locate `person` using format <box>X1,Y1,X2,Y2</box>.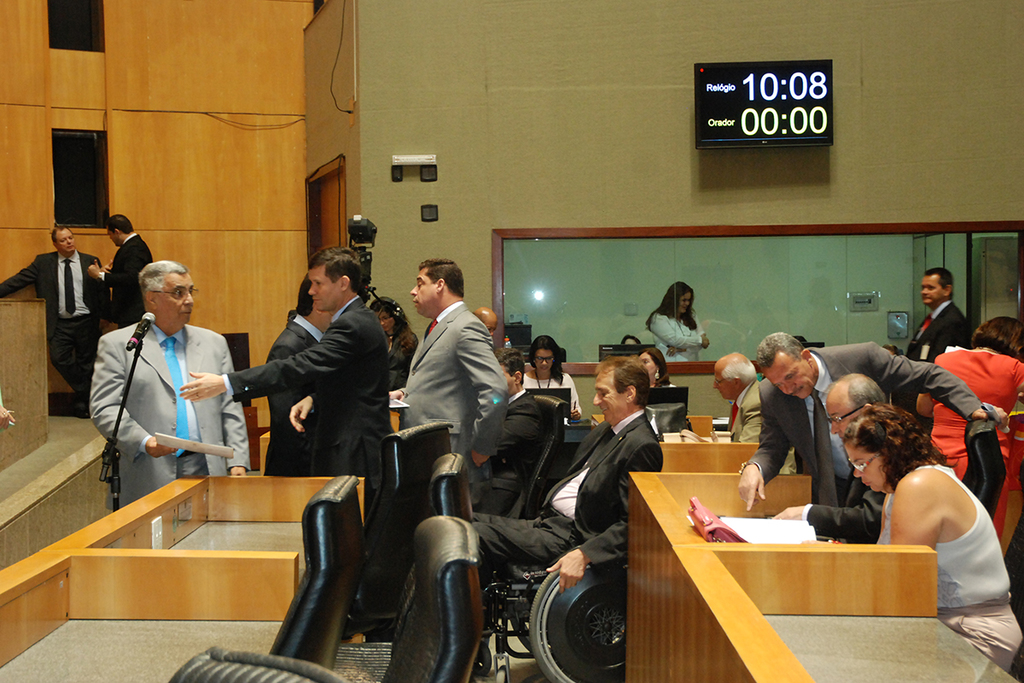
<box>83,210,154,328</box>.
